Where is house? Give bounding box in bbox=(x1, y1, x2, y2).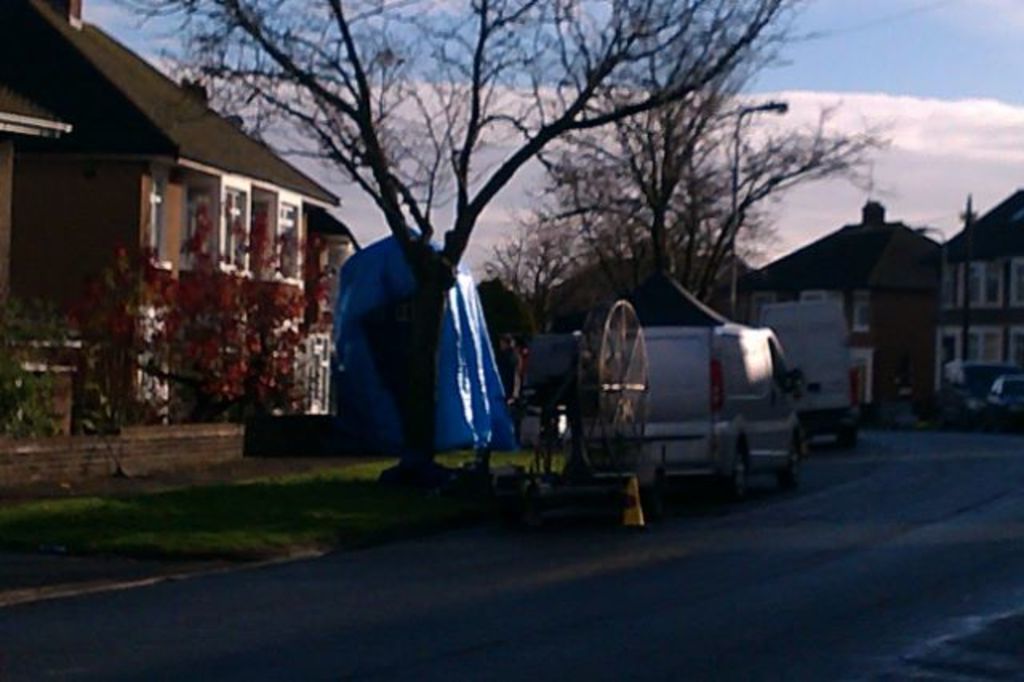
bbox=(0, 0, 336, 427).
